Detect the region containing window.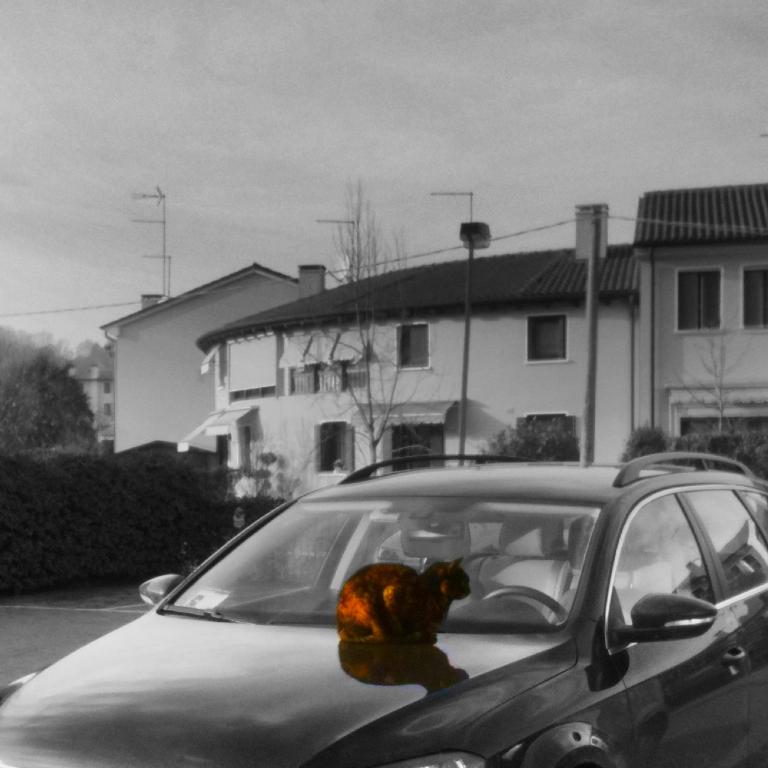
Rect(744, 262, 767, 331).
